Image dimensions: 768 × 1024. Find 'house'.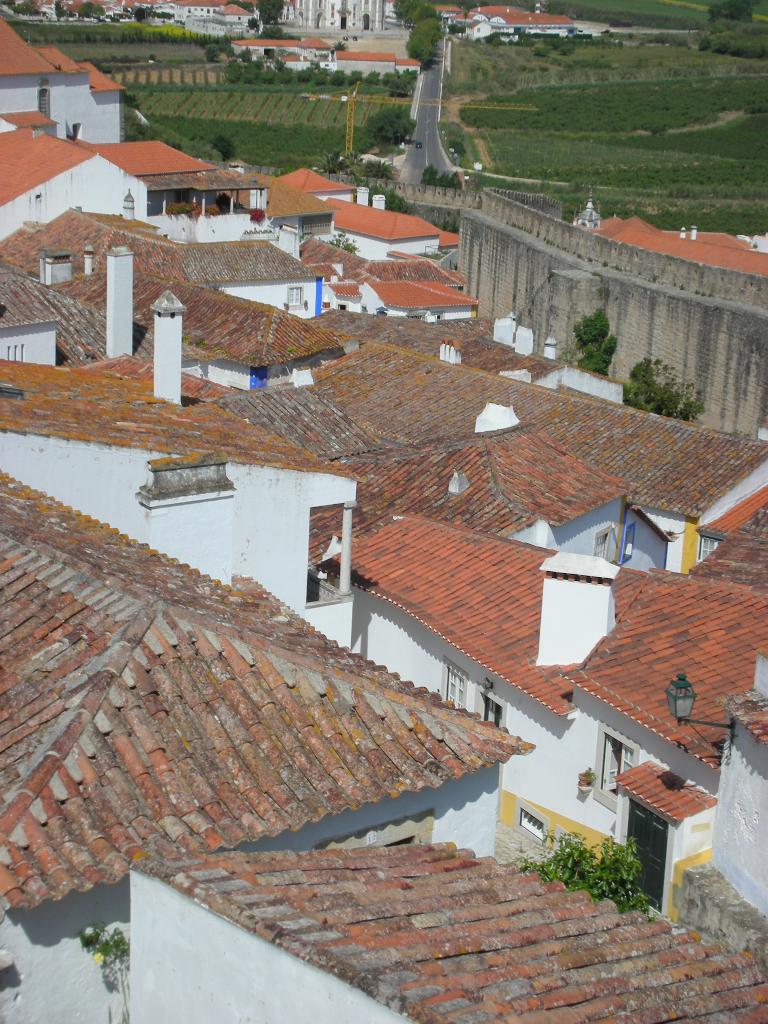
left=90, top=135, right=278, bottom=233.
